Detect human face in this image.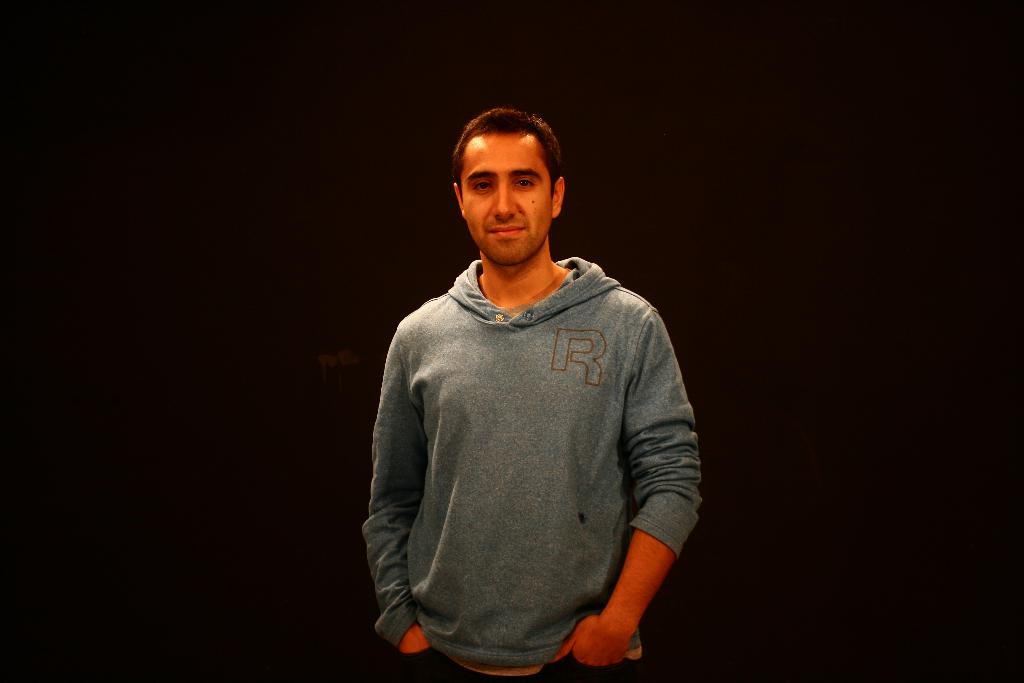
Detection: (460, 131, 553, 266).
